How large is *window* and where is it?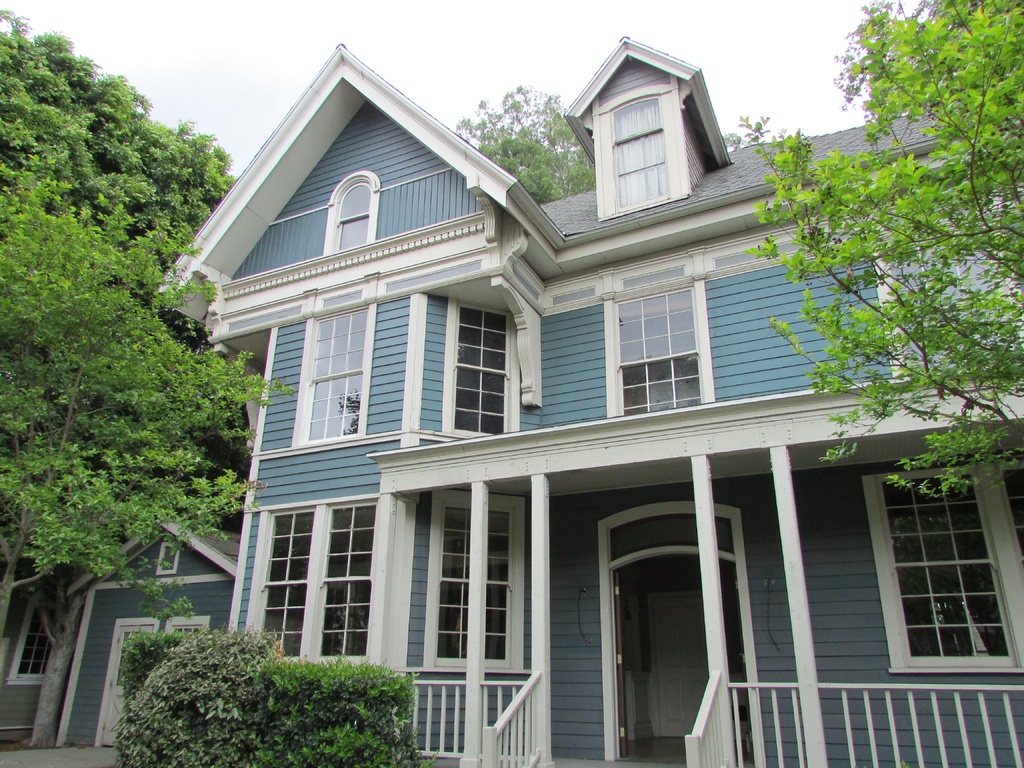
Bounding box: <bbox>332, 182, 369, 250</bbox>.
